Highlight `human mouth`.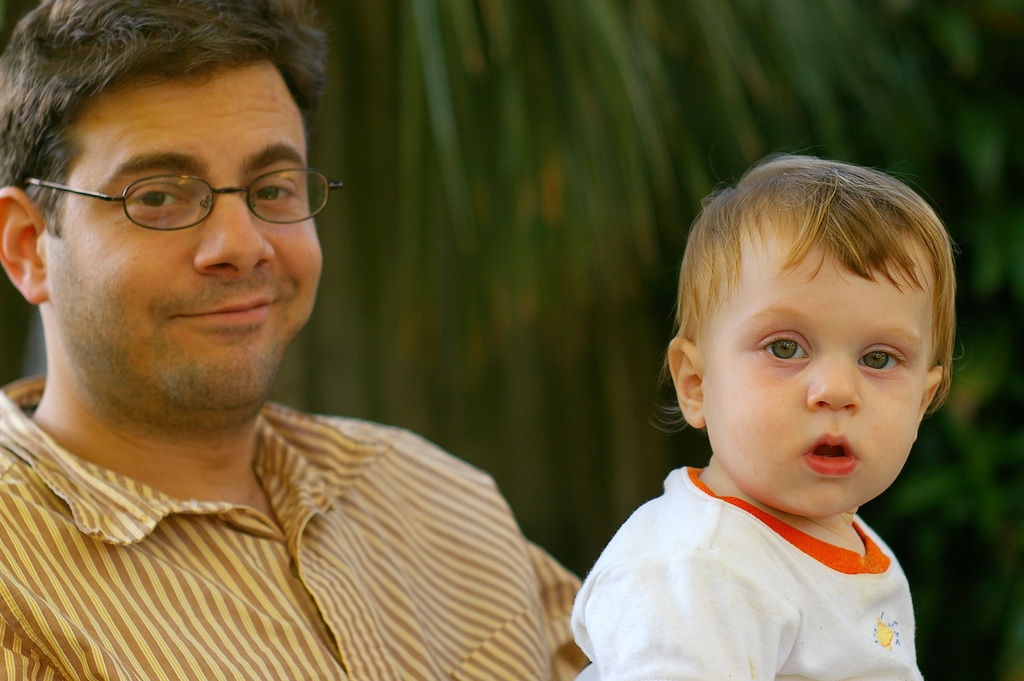
Highlighted region: (left=808, top=429, right=853, bottom=485).
